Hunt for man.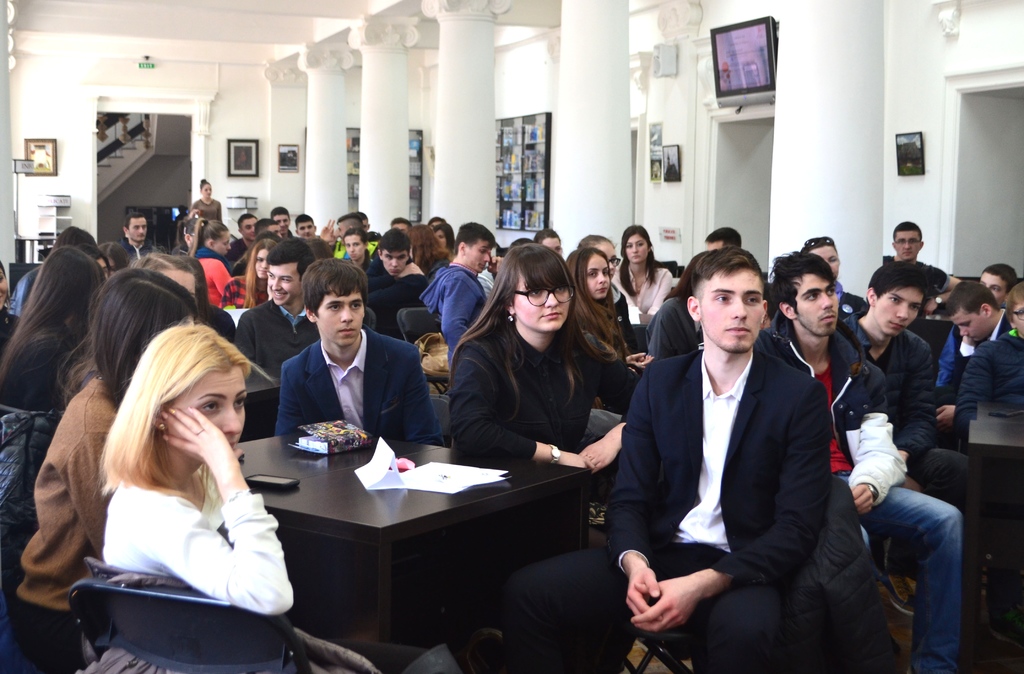
Hunted down at locate(278, 257, 450, 440).
